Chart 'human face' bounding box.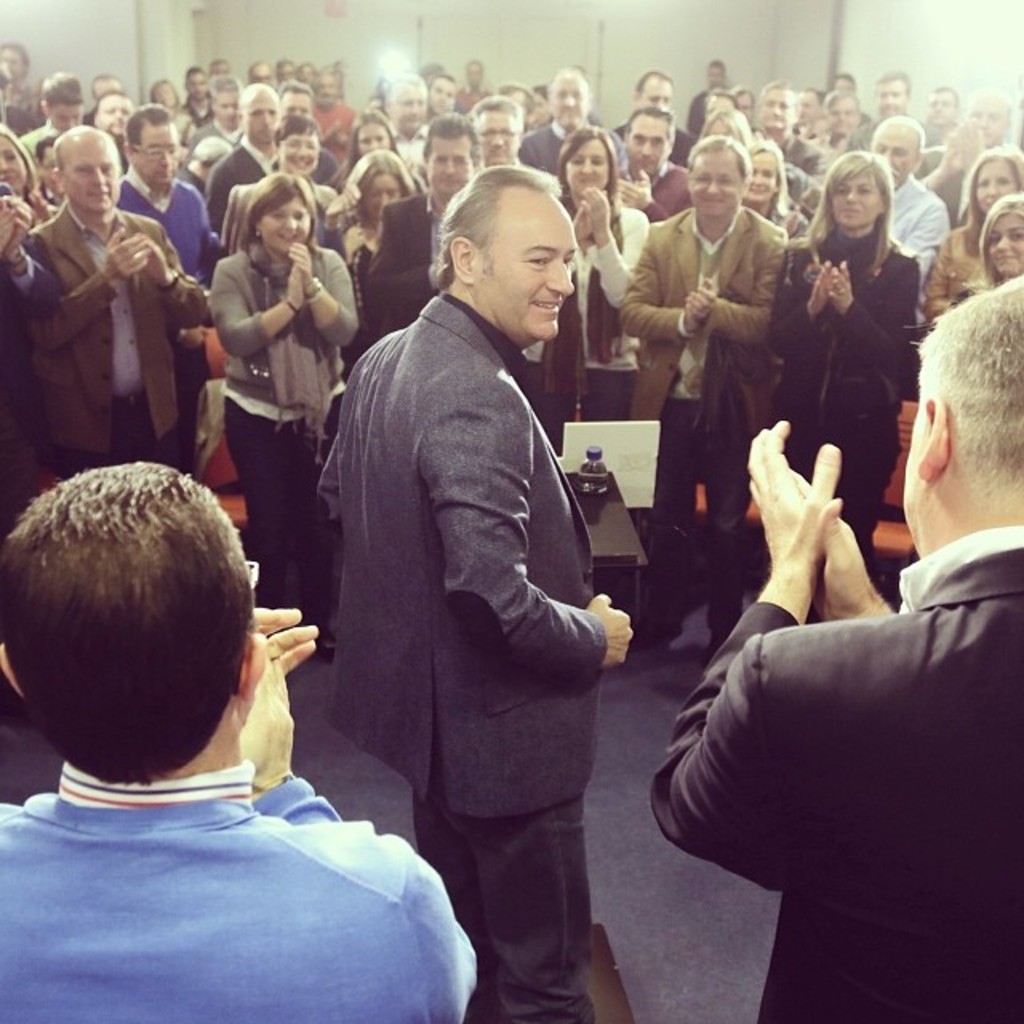
Charted: 214 91 237 131.
